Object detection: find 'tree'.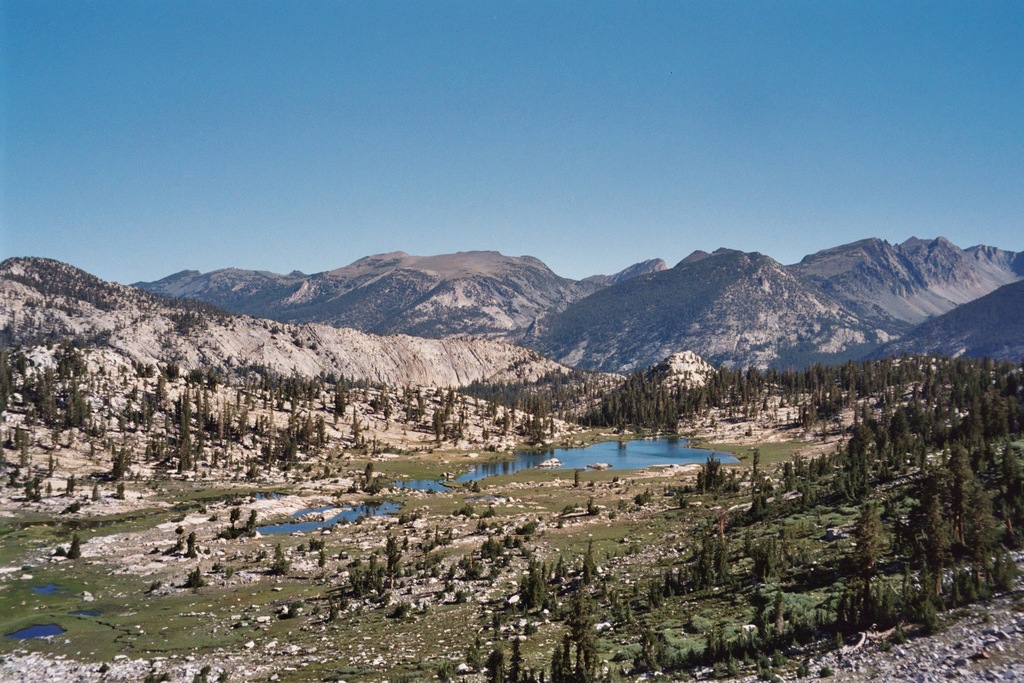
bbox=(67, 533, 85, 559).
